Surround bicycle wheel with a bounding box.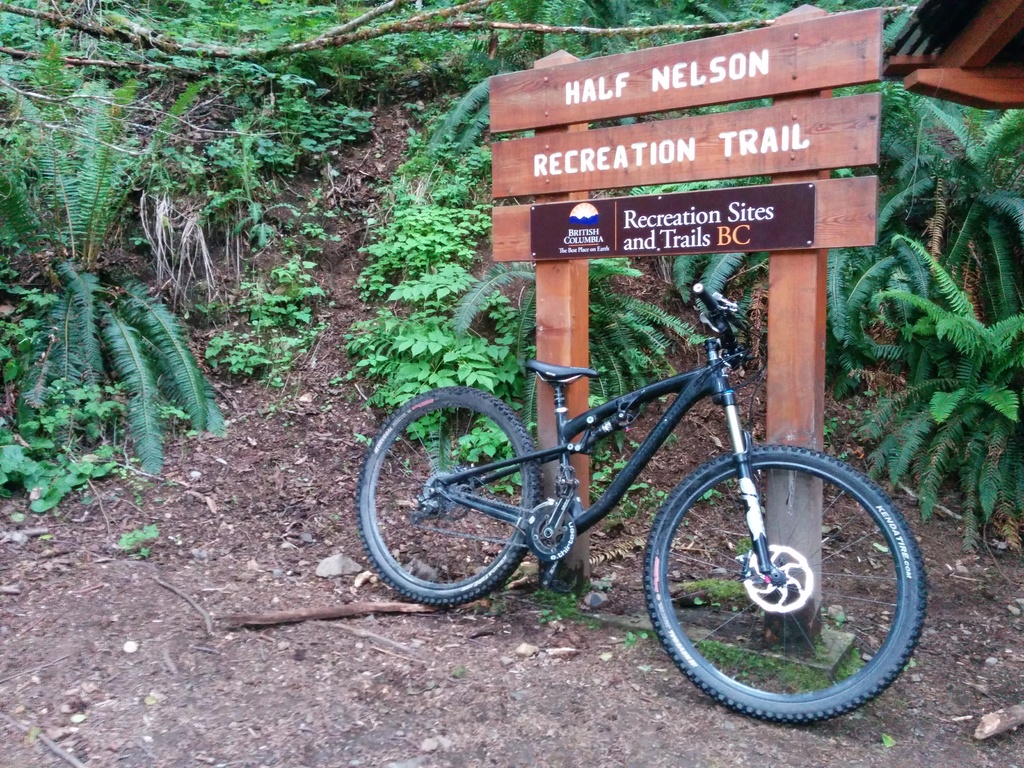
637 441 931 732.
